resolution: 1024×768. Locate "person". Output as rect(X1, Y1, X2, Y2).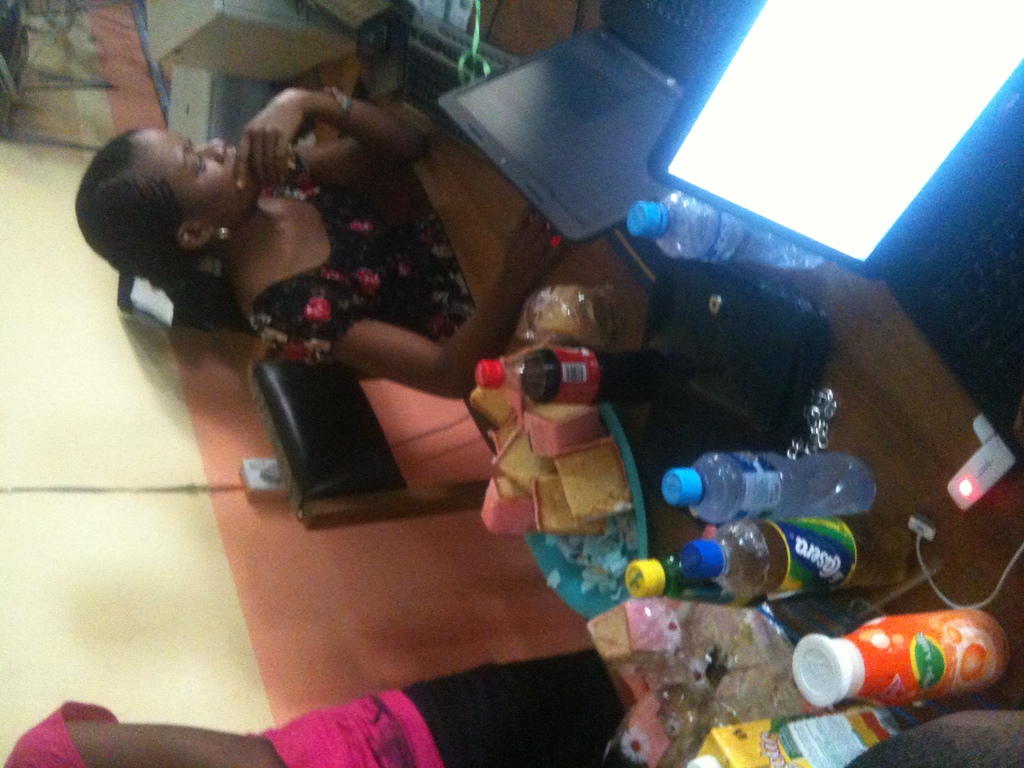
rect(2, 644, 646, 767).
